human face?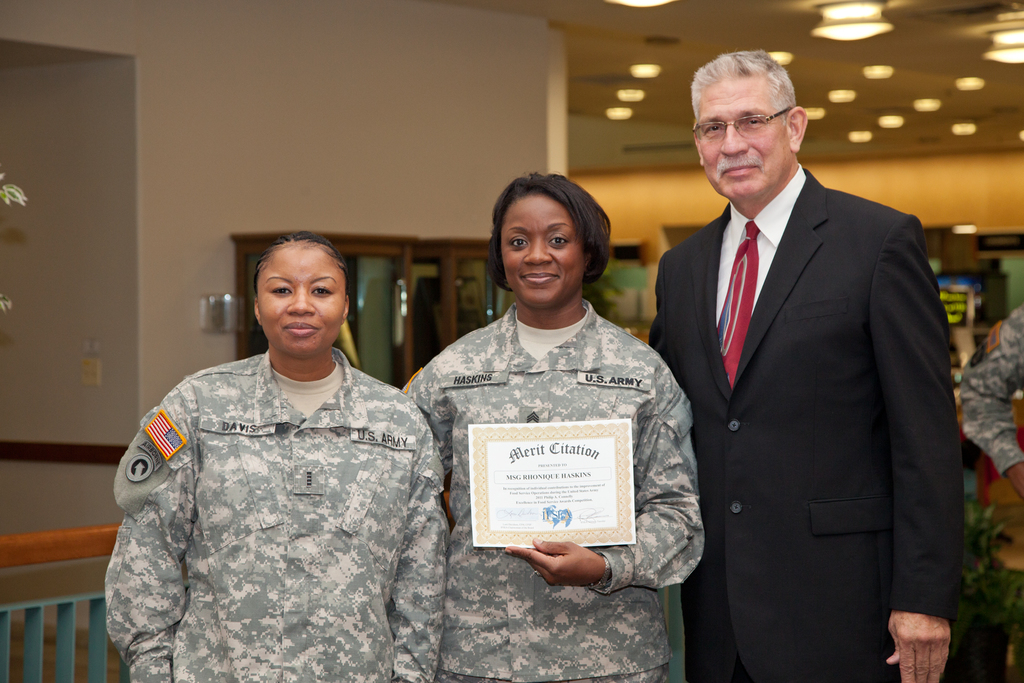
region(259, 241, 349, 357)
